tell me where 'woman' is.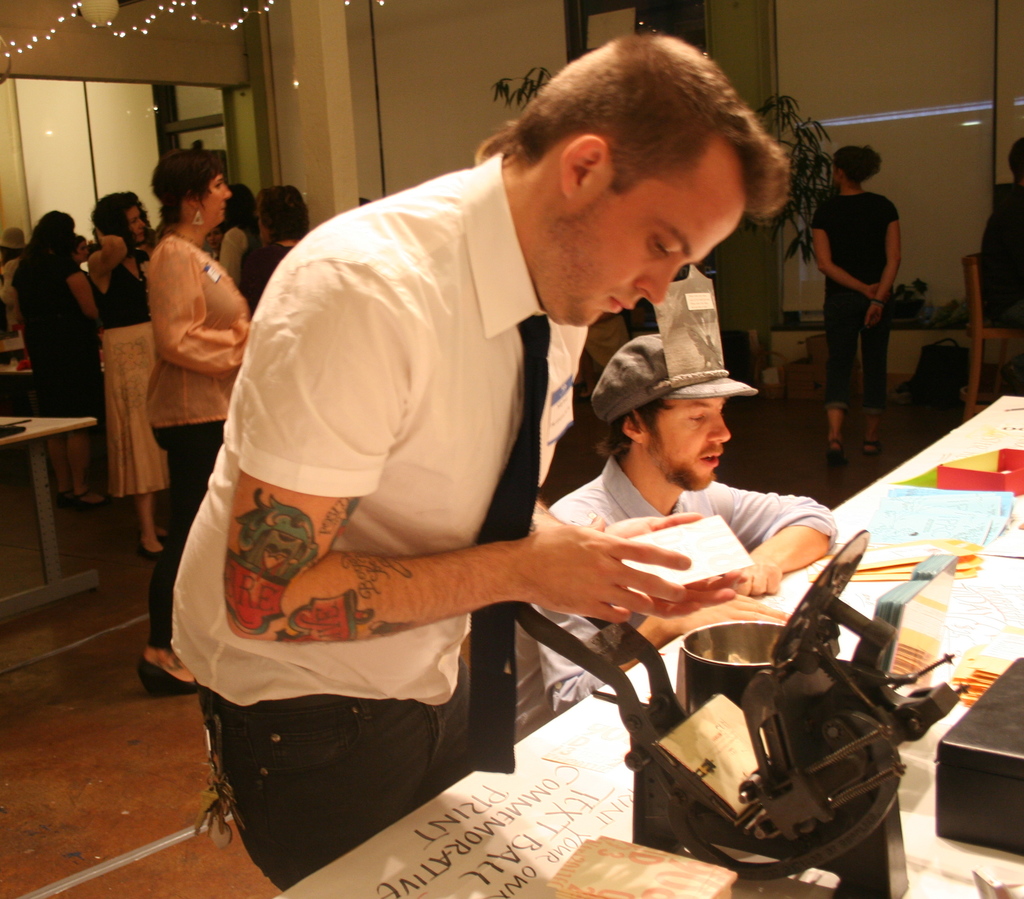
'woman' is at {"left": 84, "top": 190, "right": 166, "bottom": 562}.
